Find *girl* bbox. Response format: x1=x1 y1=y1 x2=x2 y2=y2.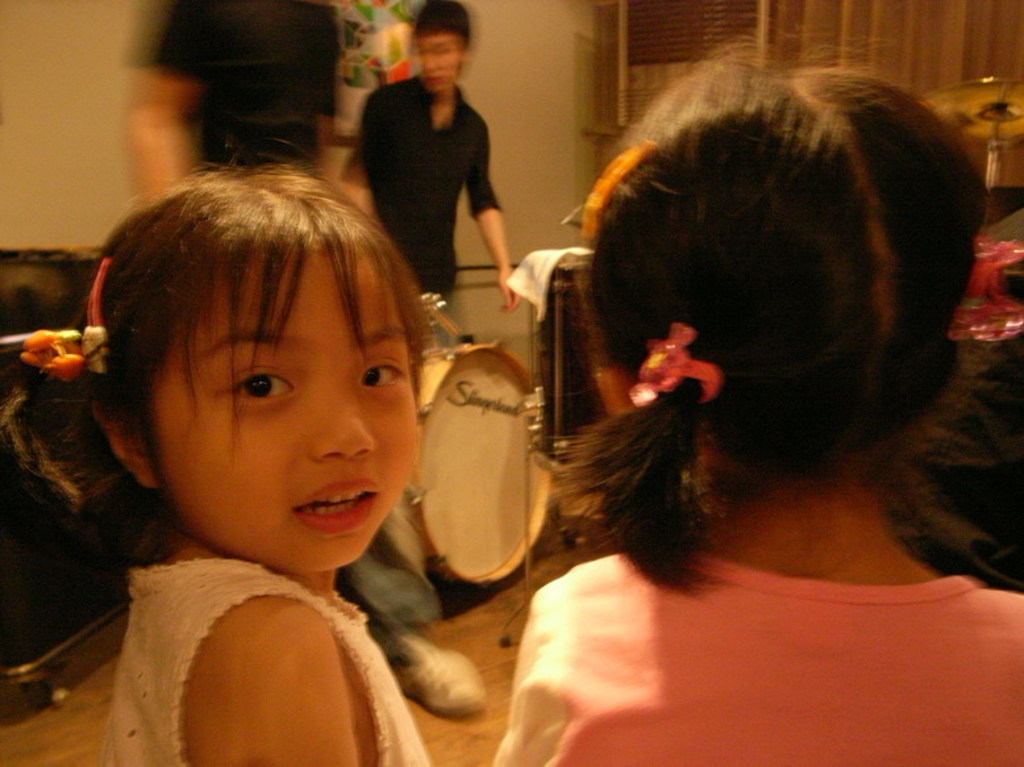
x1=0 y1=145 x2=459 y2=766.
